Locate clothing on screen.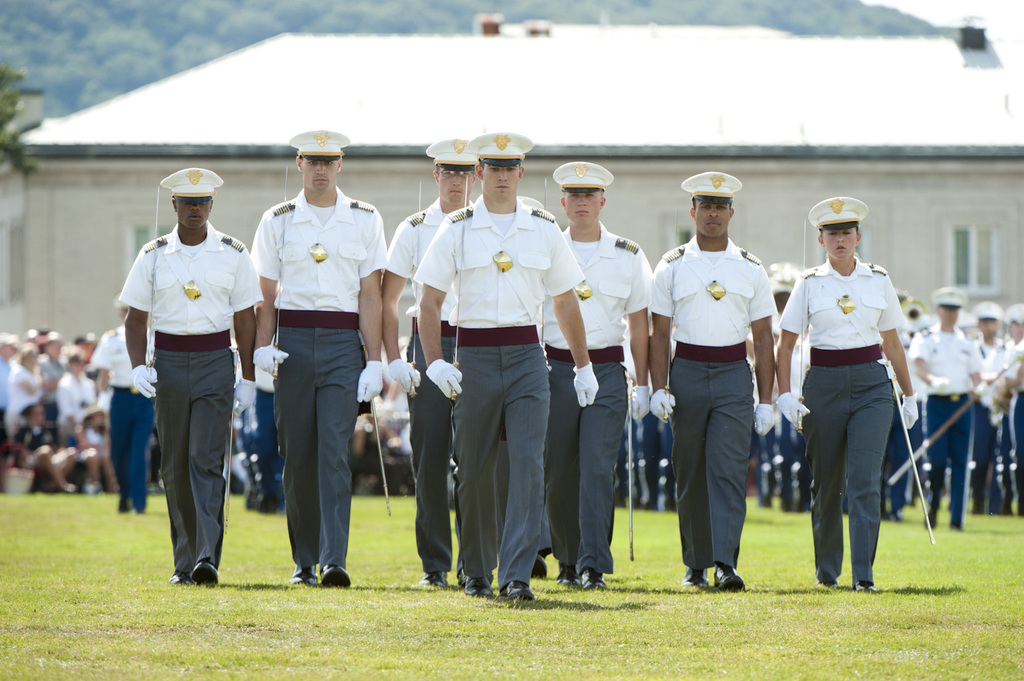
On screen at <region>551, 156, 624, 185</region>.
